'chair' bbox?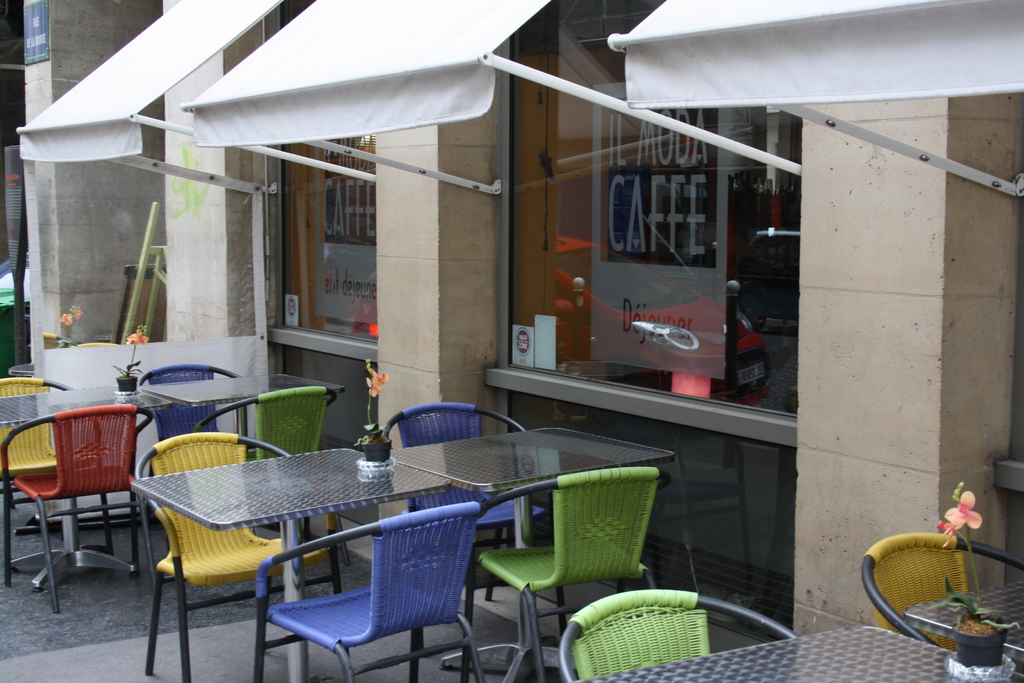
467:475:665:682
